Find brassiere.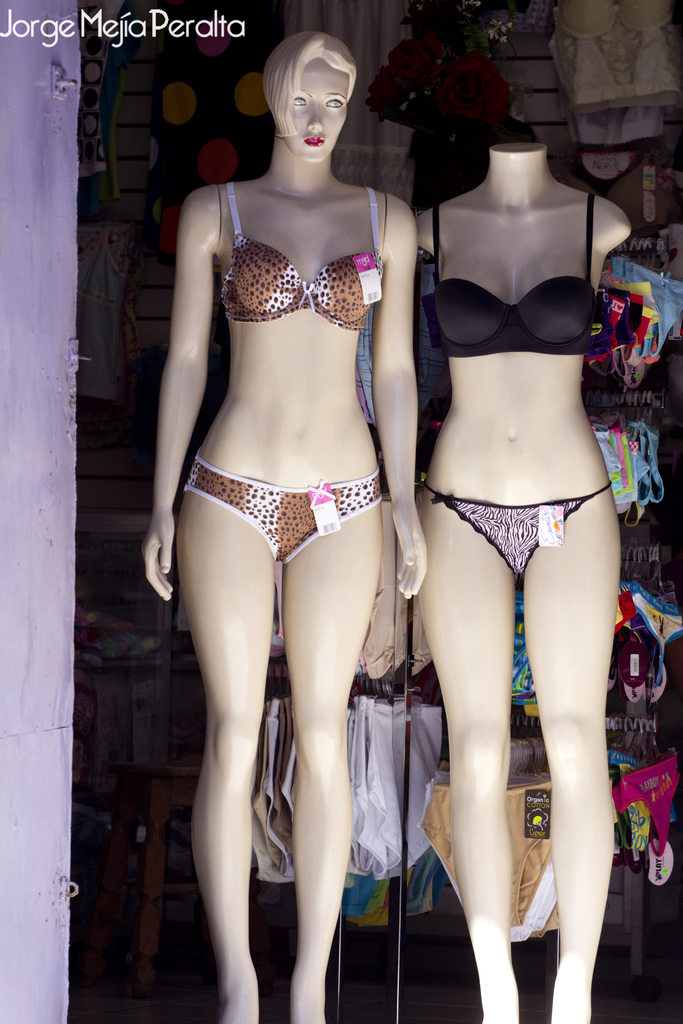
(left=432, top=194, right=594, bottom=355).
